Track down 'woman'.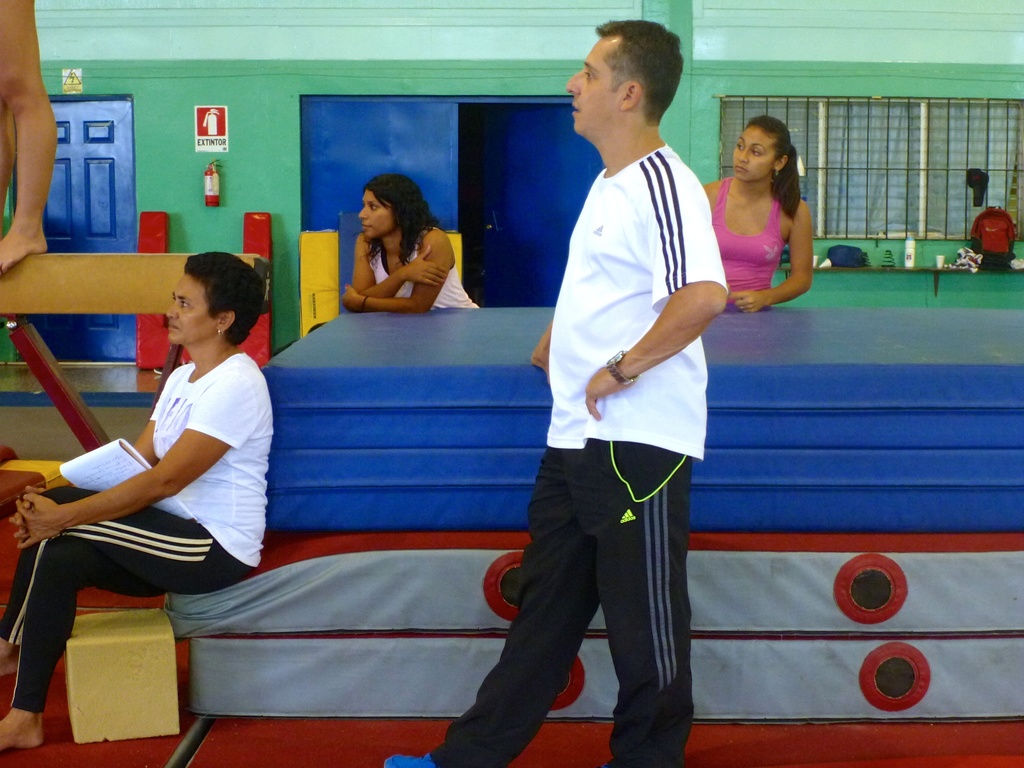
Tracked to {"x1": 341, "y1": 173, "x2": 481, "y2": 314}.
